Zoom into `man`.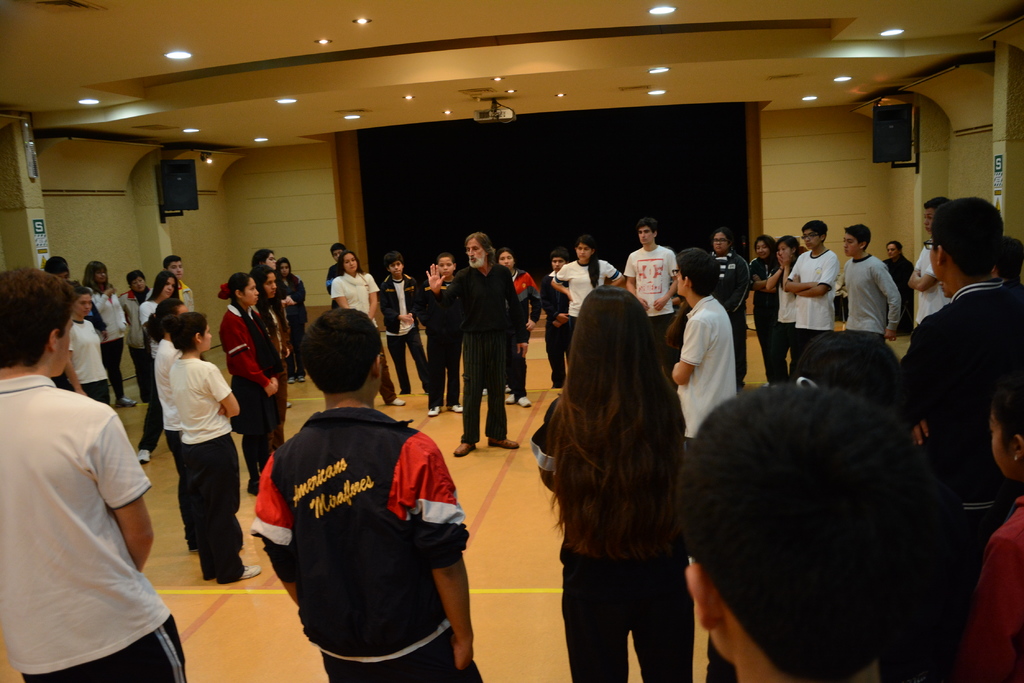
Zoom target: (424, 232, 526, 460).
